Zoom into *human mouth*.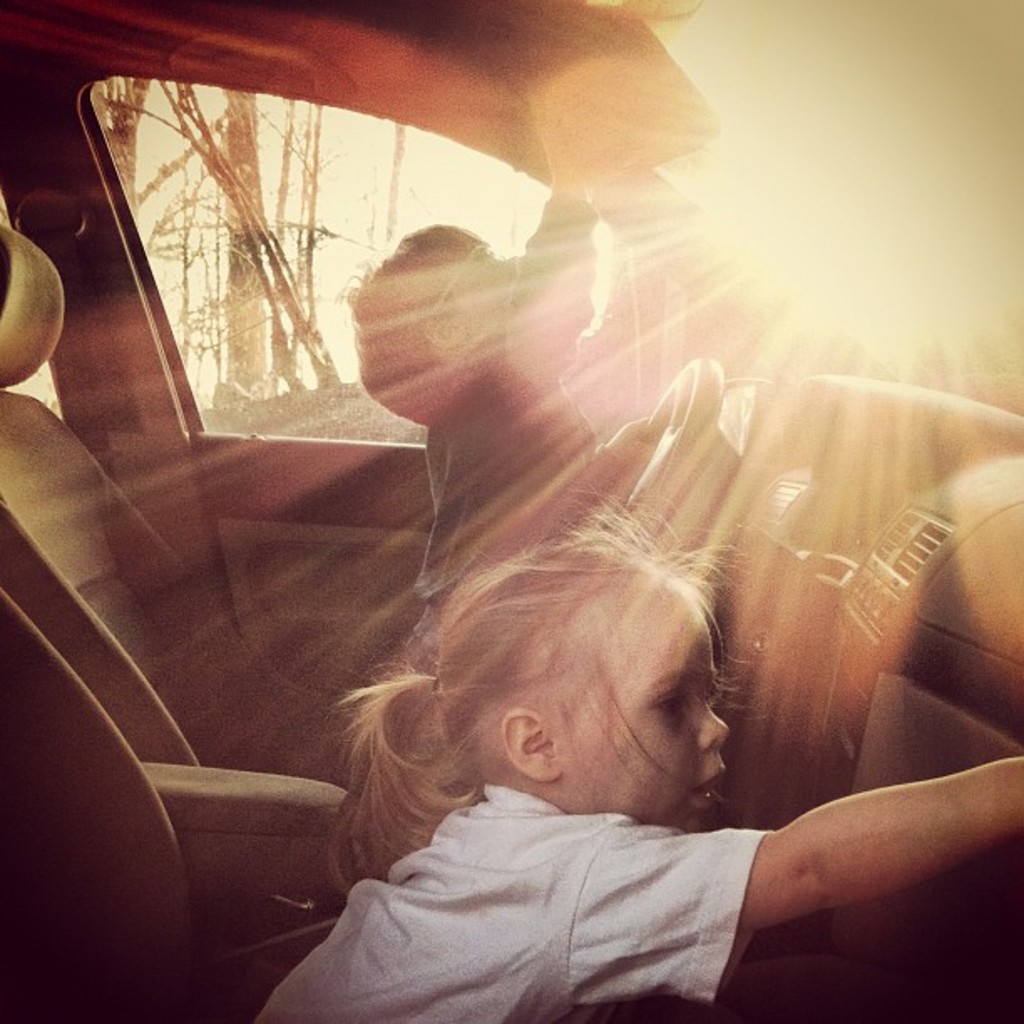
Zoom target: x1=694 y1=766 x2=721 y2=806.
